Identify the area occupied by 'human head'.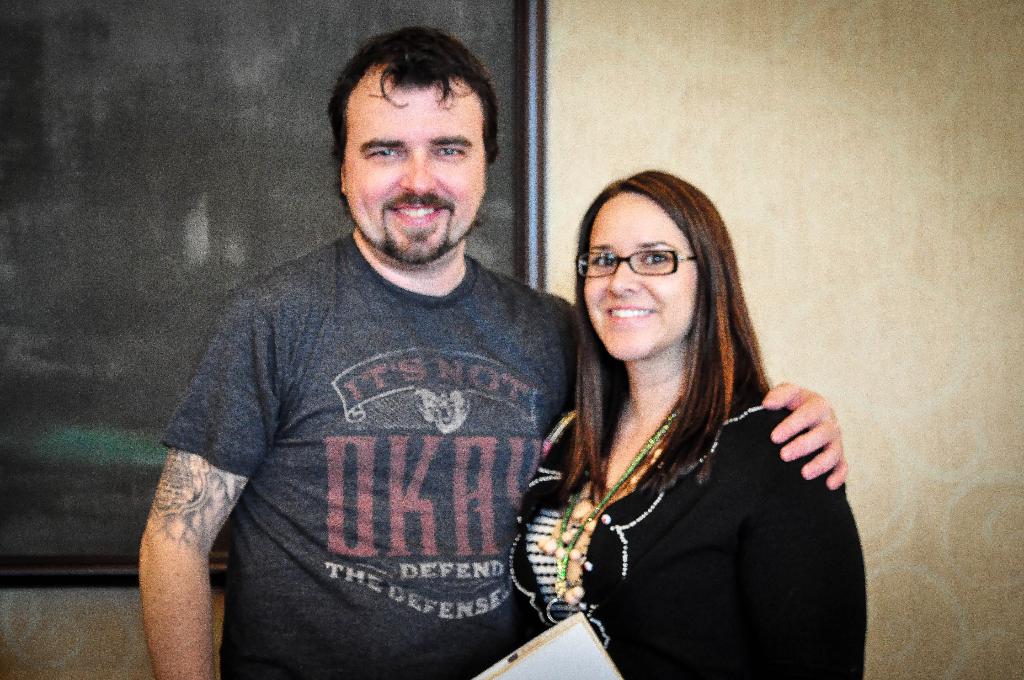
Area: region(579, 182, 713, 341).
